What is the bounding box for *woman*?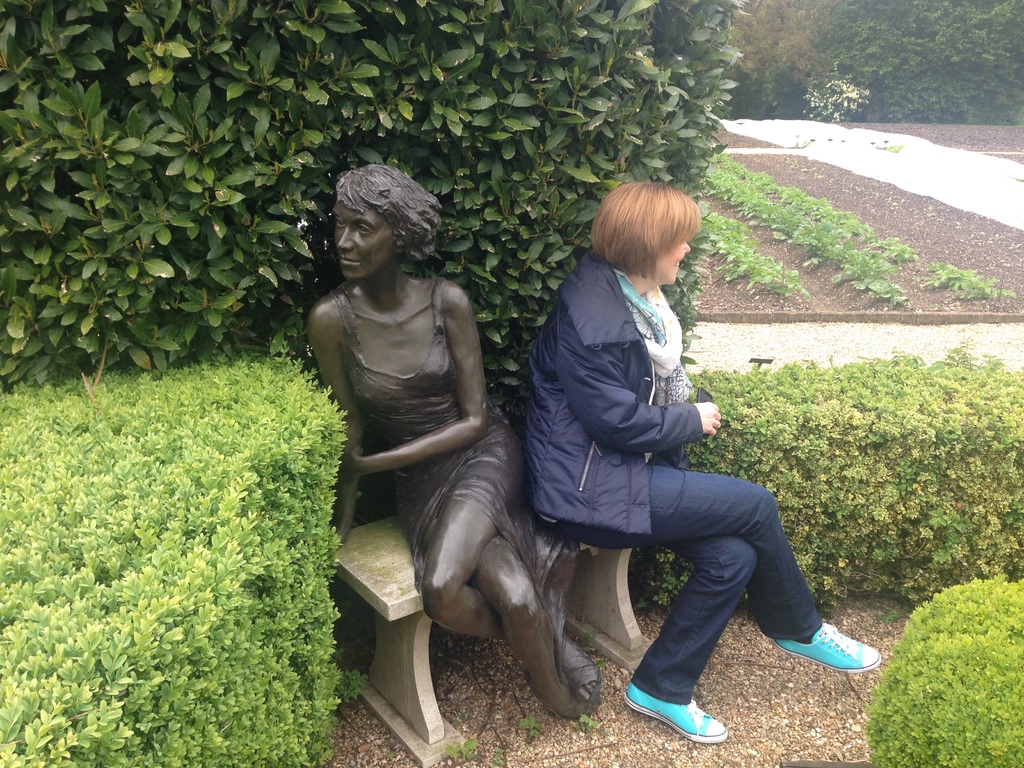
x1=525, y1=182, x2=883, y2=742.
